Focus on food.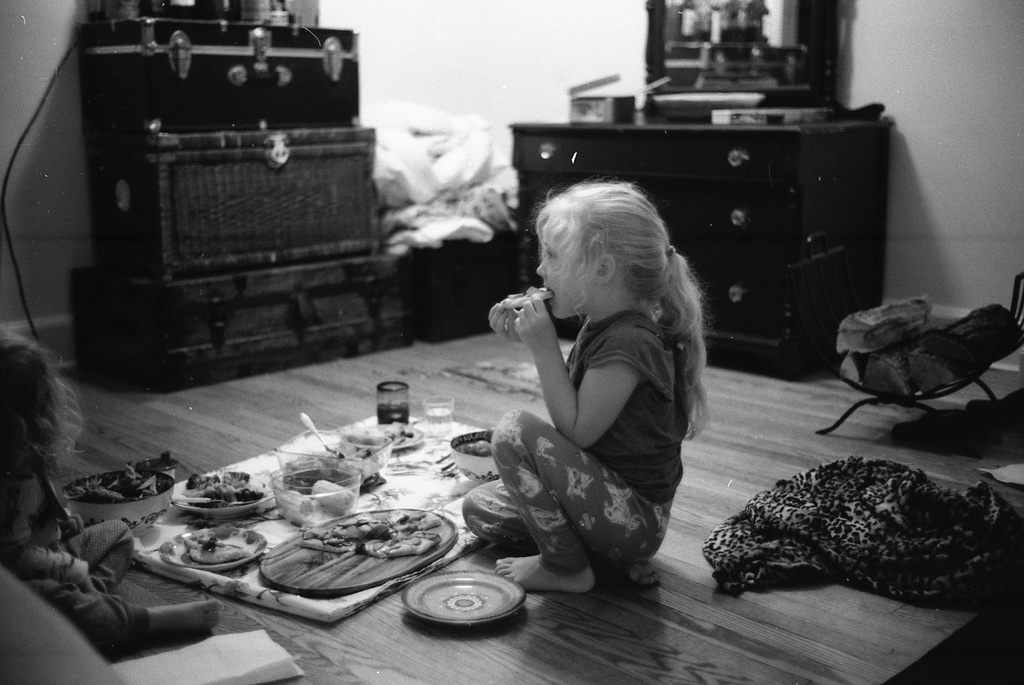
Focused at Rect(454, 437, 491, 458).
